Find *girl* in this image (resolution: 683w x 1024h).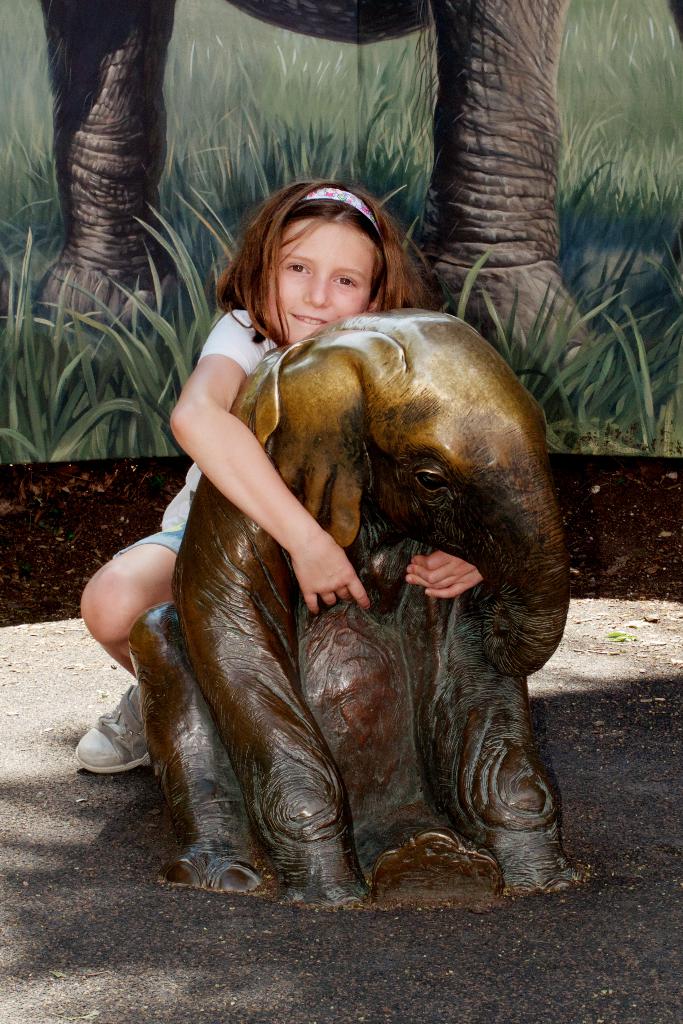
select_region(69, 175, 484, 776).
